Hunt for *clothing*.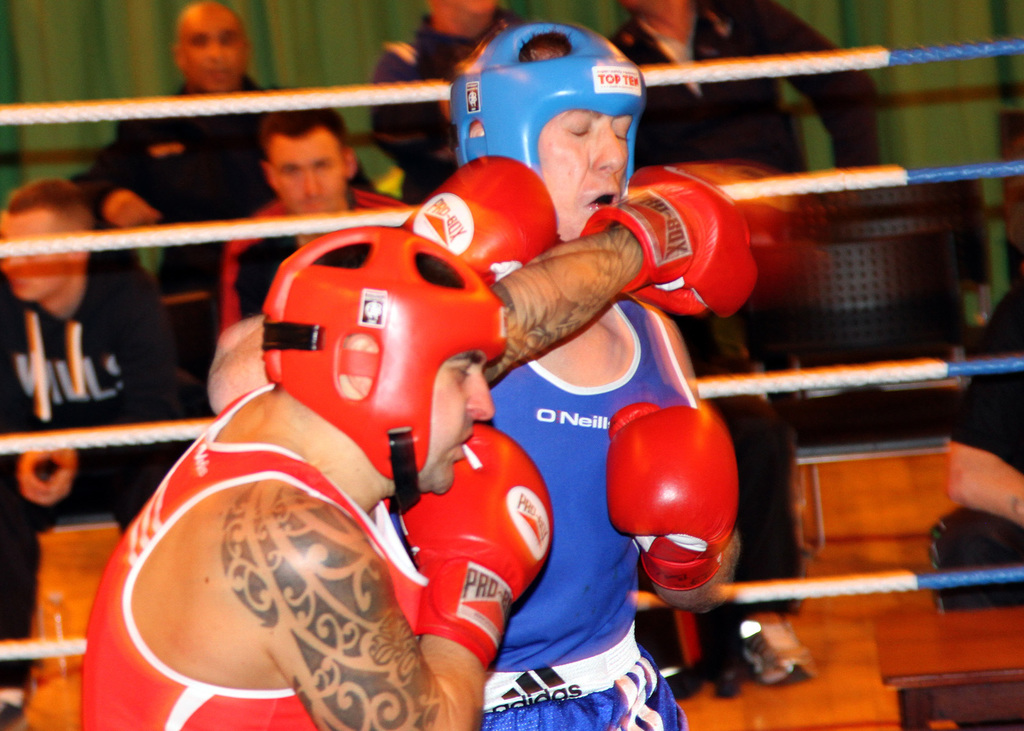
Hunted down at [84,388,342,730].
